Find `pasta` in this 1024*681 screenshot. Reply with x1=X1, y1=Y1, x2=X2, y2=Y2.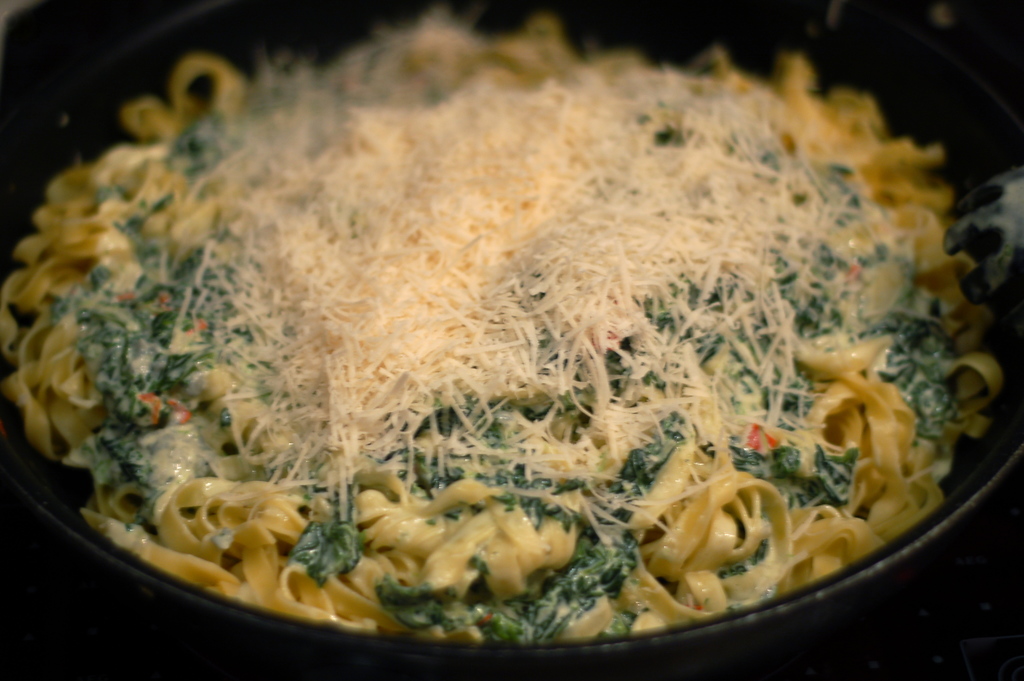
x1=56, y1=38, x2=984, y2=639.
